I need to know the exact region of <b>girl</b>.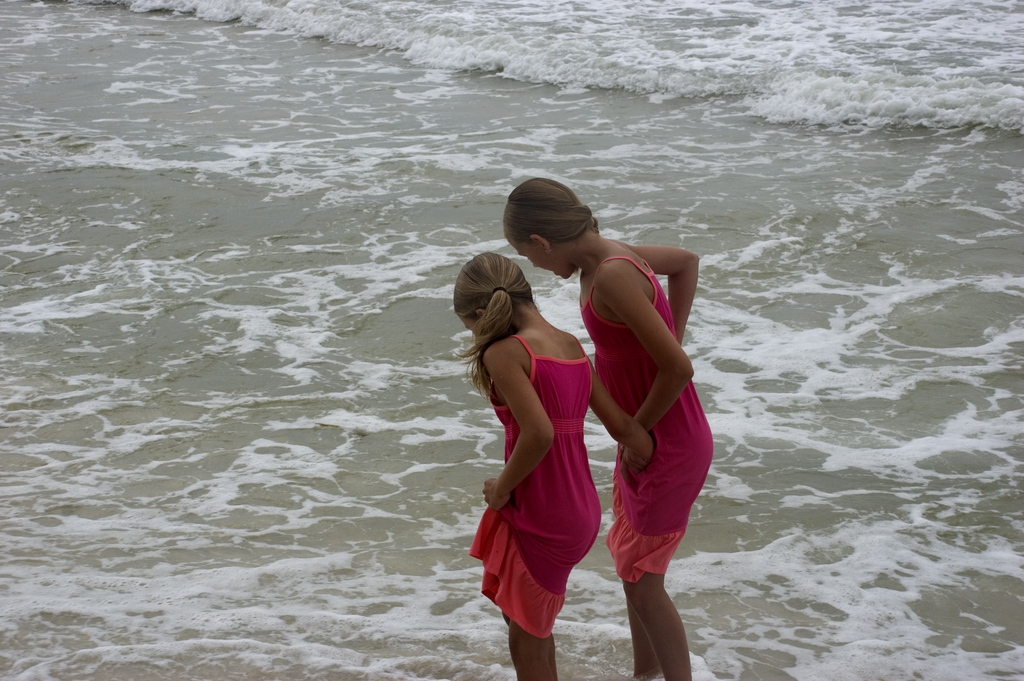
Region: locate(501, 174, 719, 680).
